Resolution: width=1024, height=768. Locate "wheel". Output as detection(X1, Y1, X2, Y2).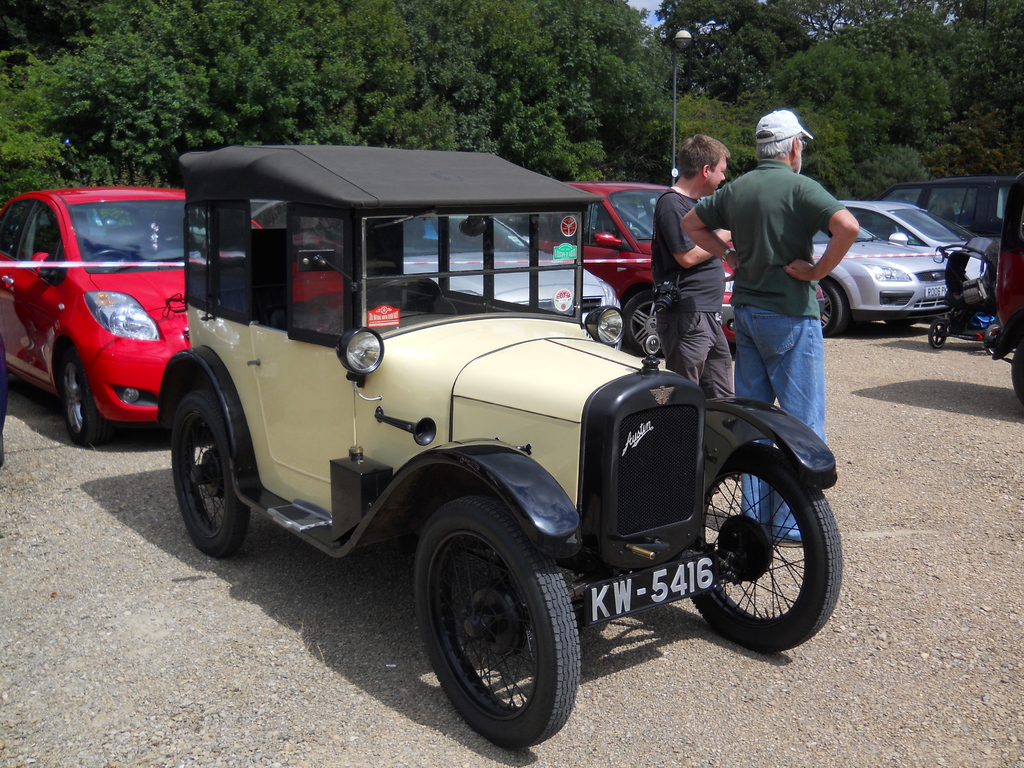
detection(411, 490, 578, 753).
